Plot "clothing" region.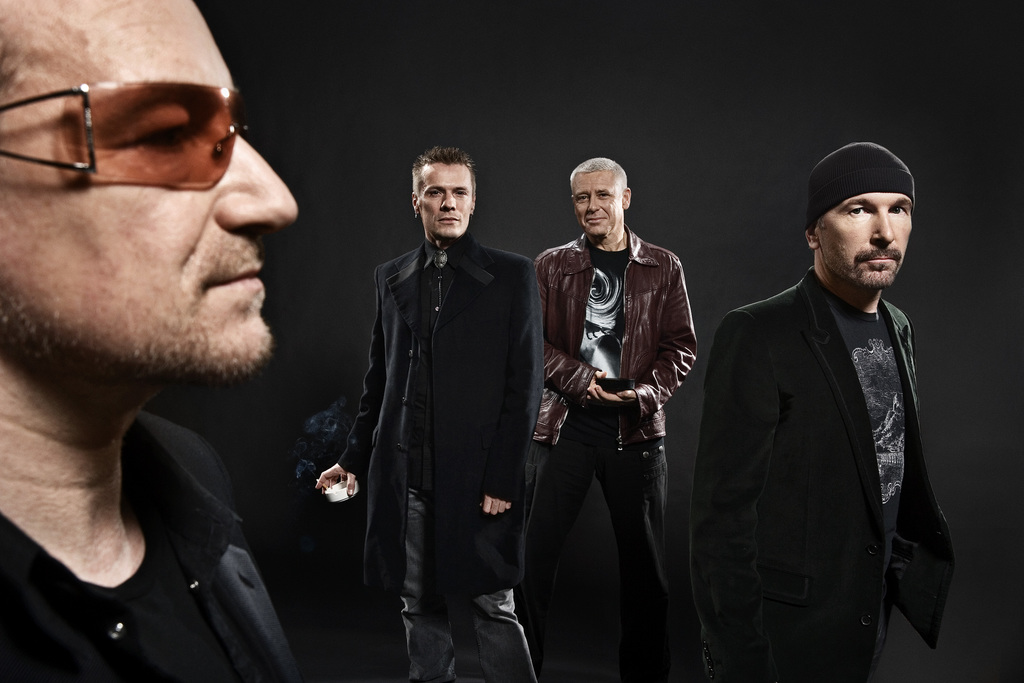
Plotted at box(694, 221, 964, 679).
